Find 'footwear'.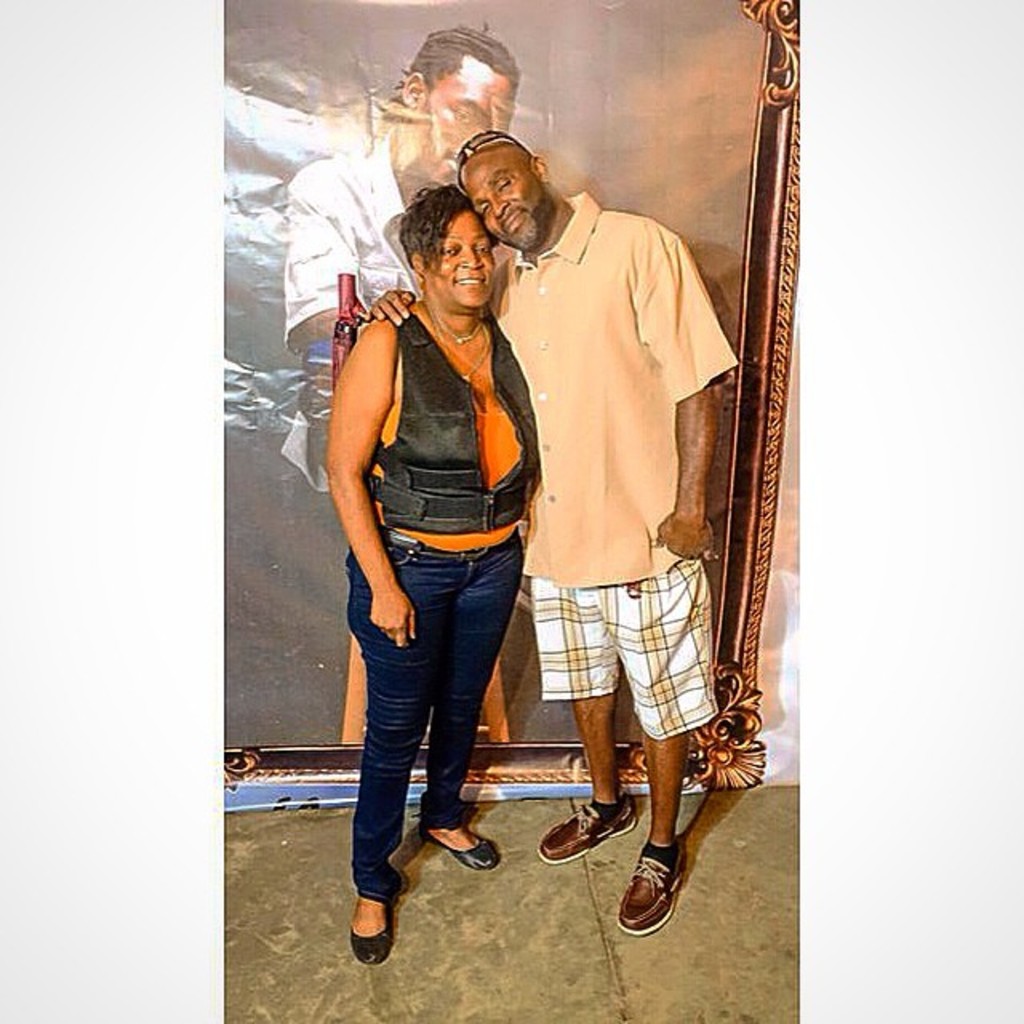
crop(531, 792, 629, 862).
